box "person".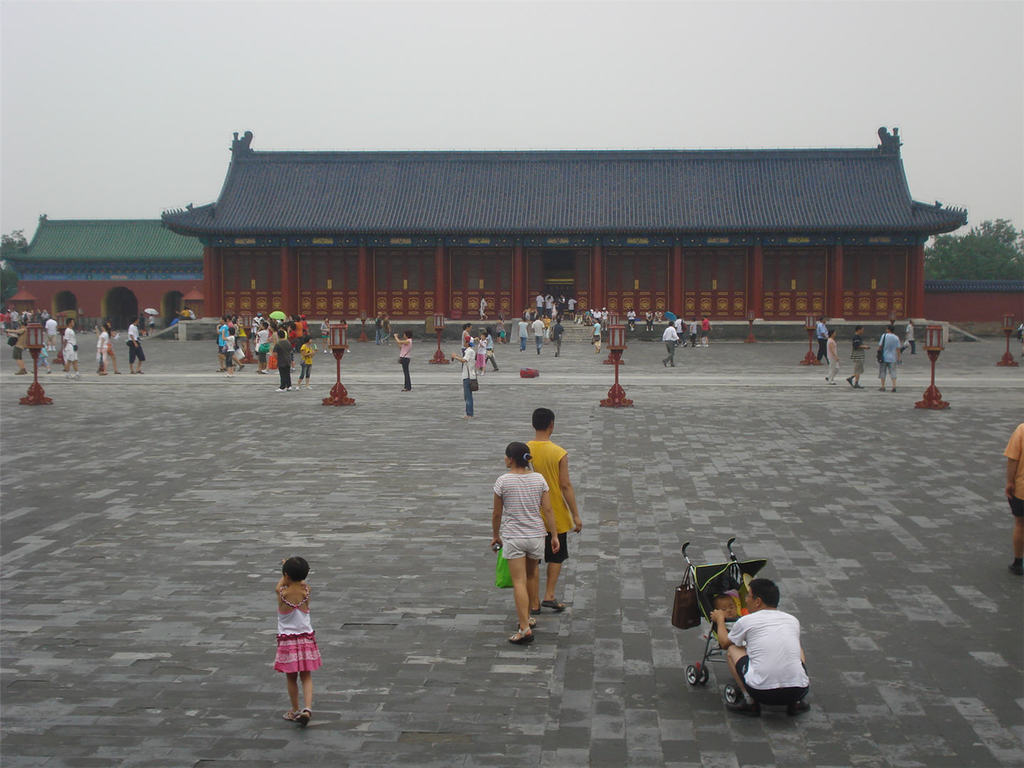
<box>394,326,411,392</box>.
